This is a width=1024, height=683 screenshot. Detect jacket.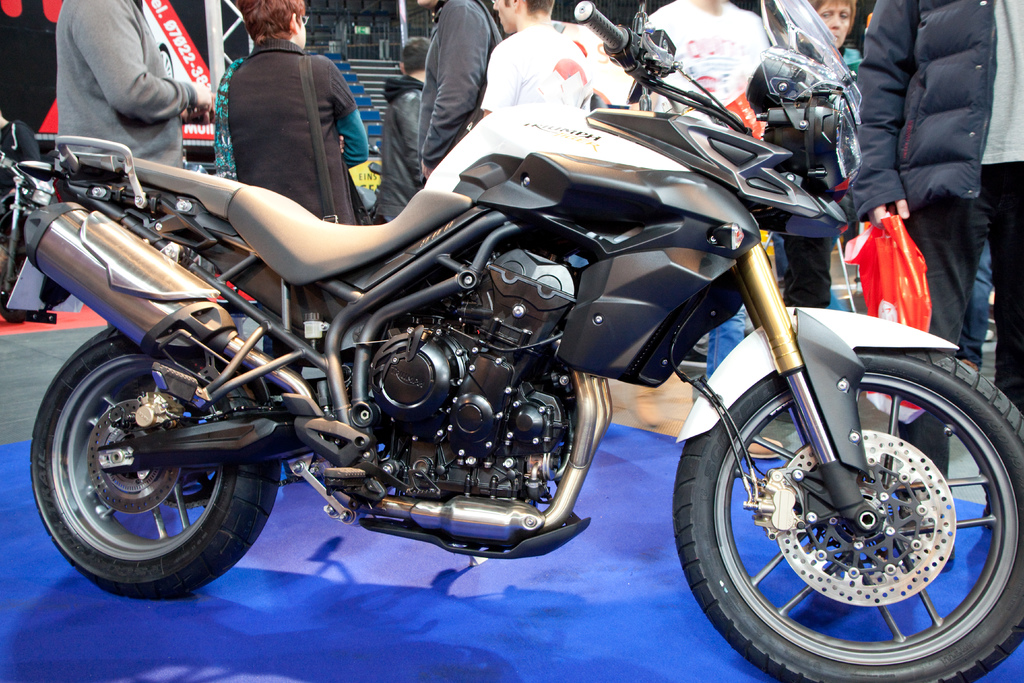
region(849, 0, 997, 220).
